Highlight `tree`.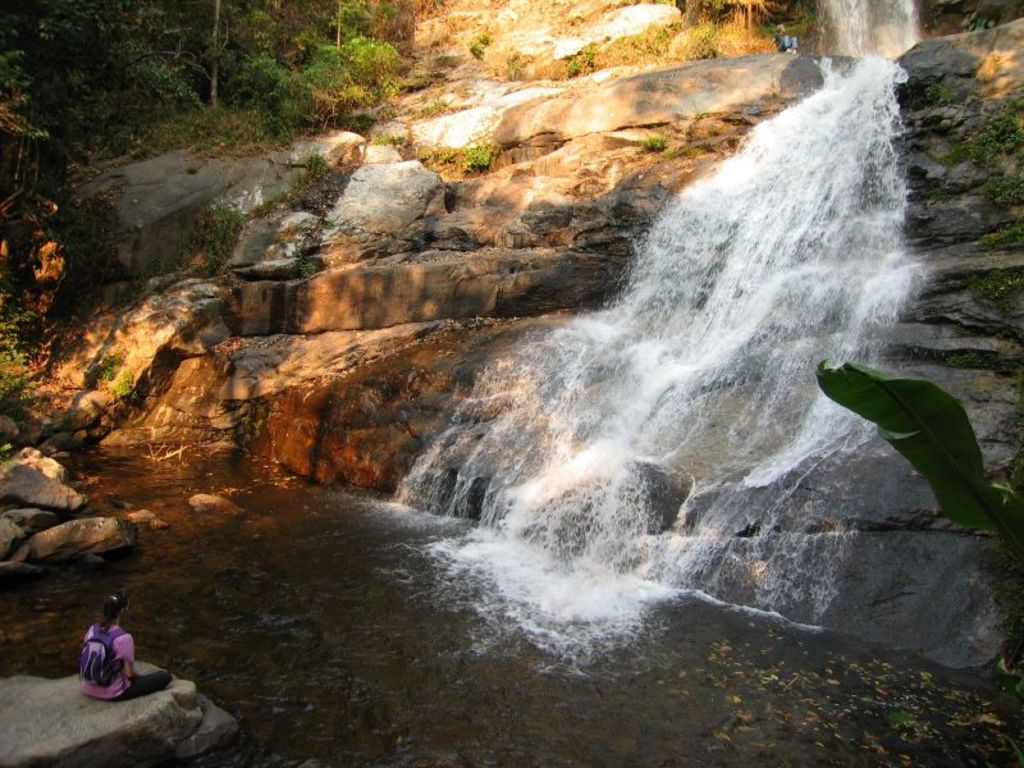
Highlighted region: bbox(689, 0, 791, 32).
